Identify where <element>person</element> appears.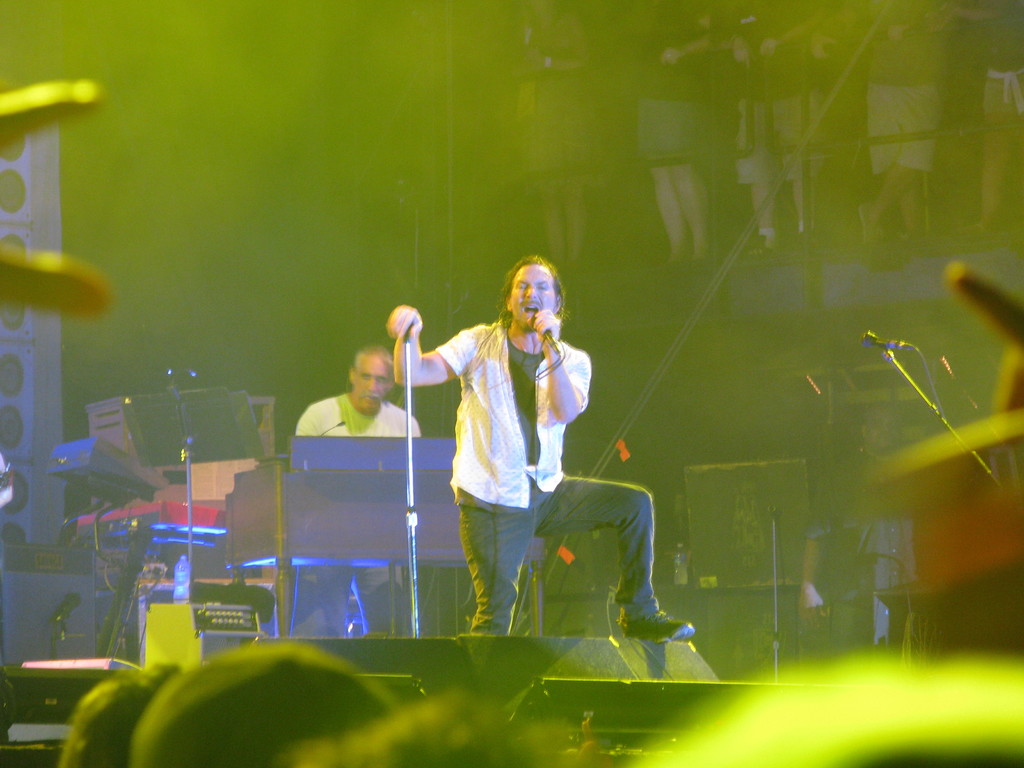
Appears at detection(291, 344, 429, 639).
